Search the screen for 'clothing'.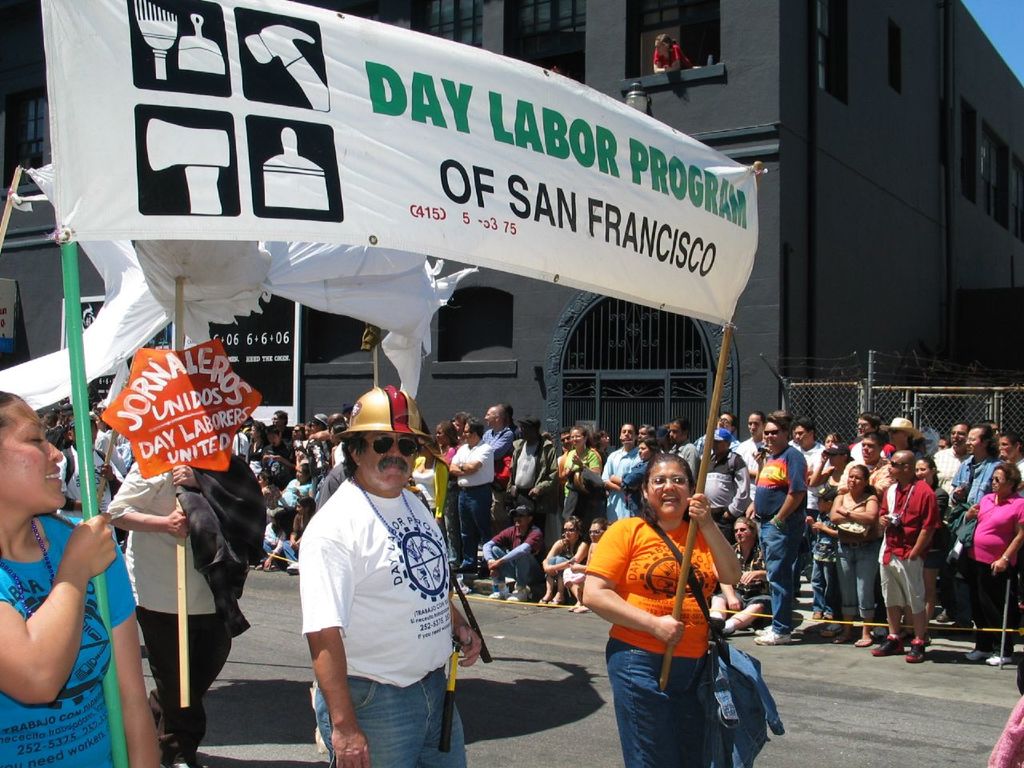
Found at 278/478/316/518.
